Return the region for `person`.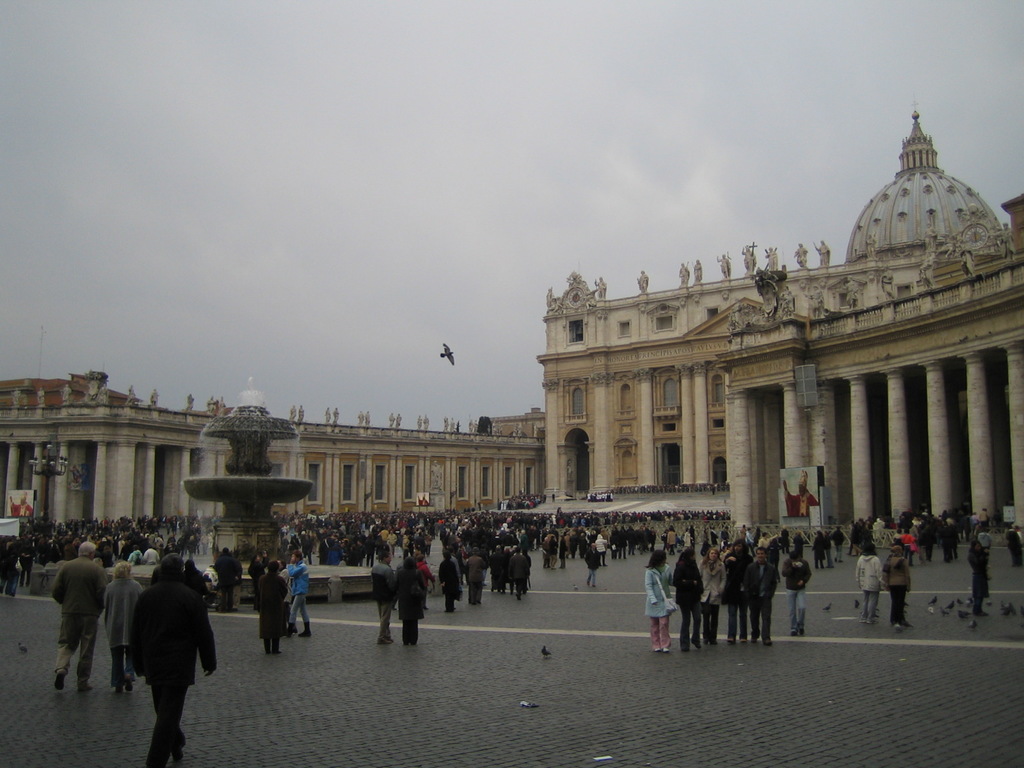
{"x1": 369, "y1": 545, "x2": 396, "y2": 646}.
